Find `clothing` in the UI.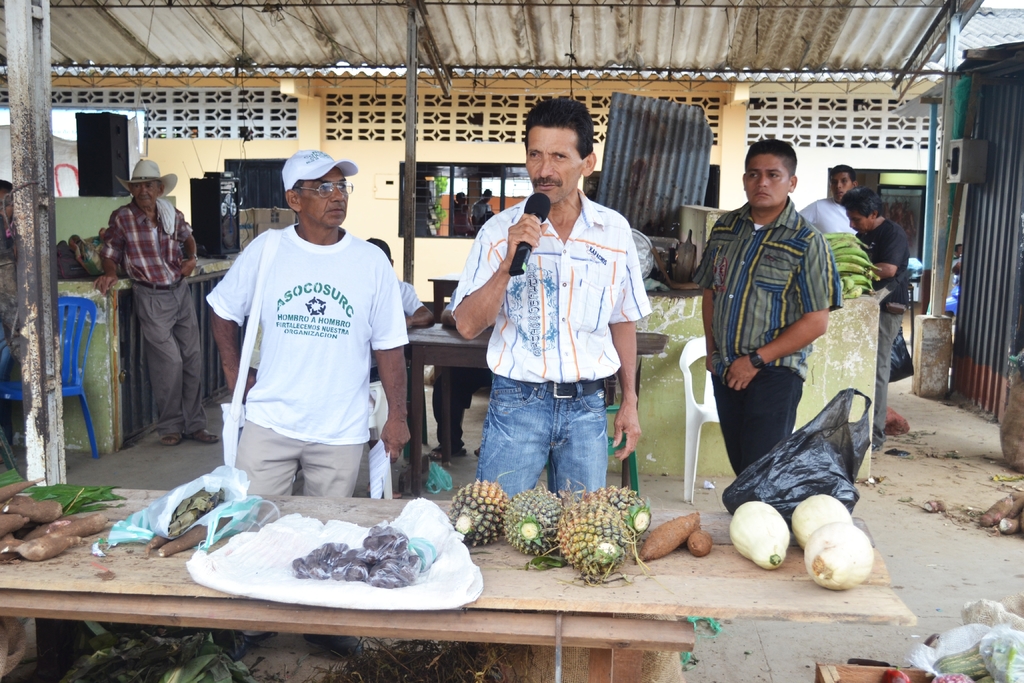
UI element at [left=788, top=192, right=858, bottom=234].
